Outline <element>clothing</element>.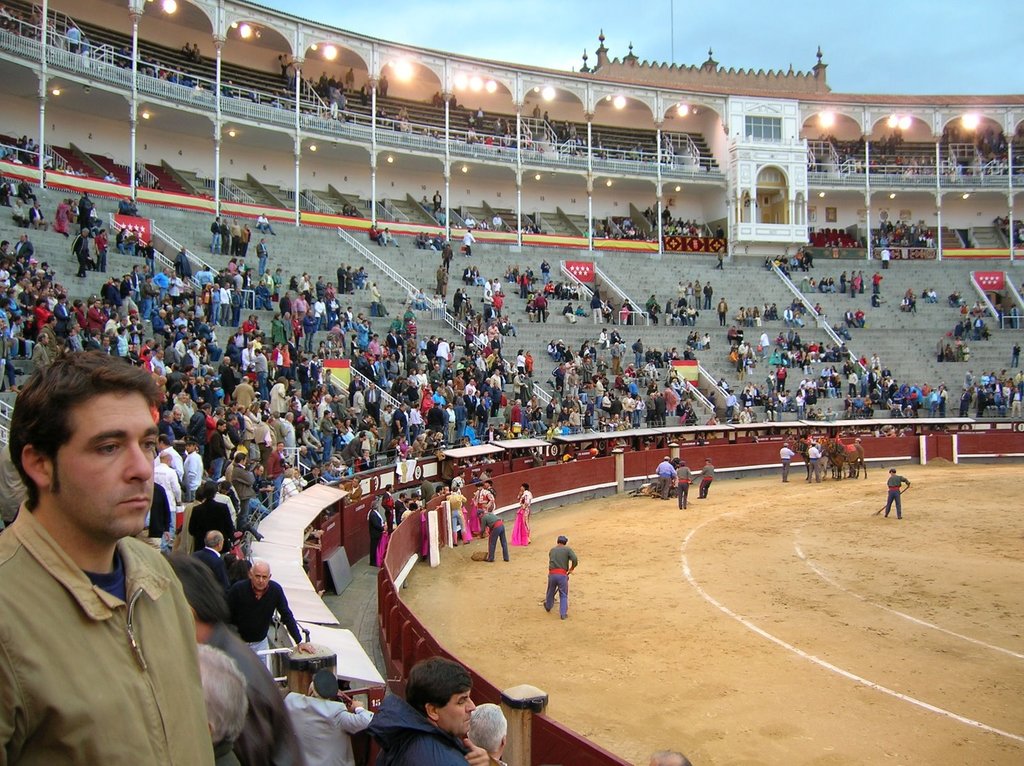
Outline: [237,229,248,262].
